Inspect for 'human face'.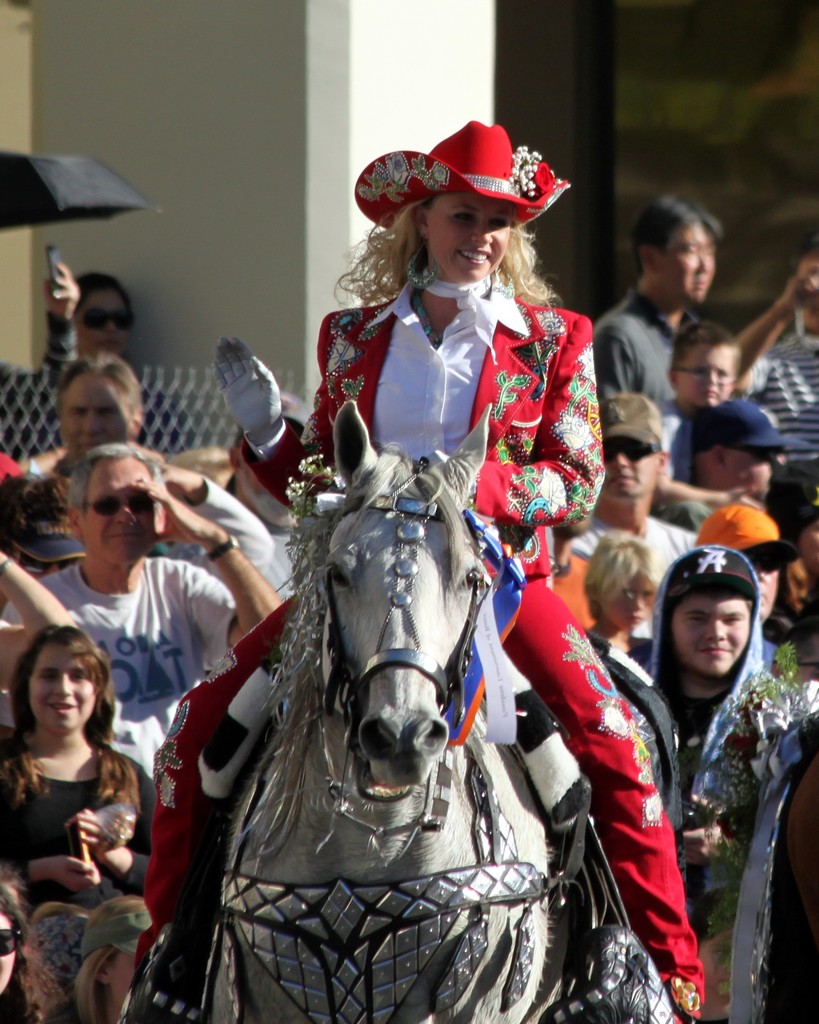
Inspection: {"left": 76, "top": 287, "right": 128, "bottom": 357}.
